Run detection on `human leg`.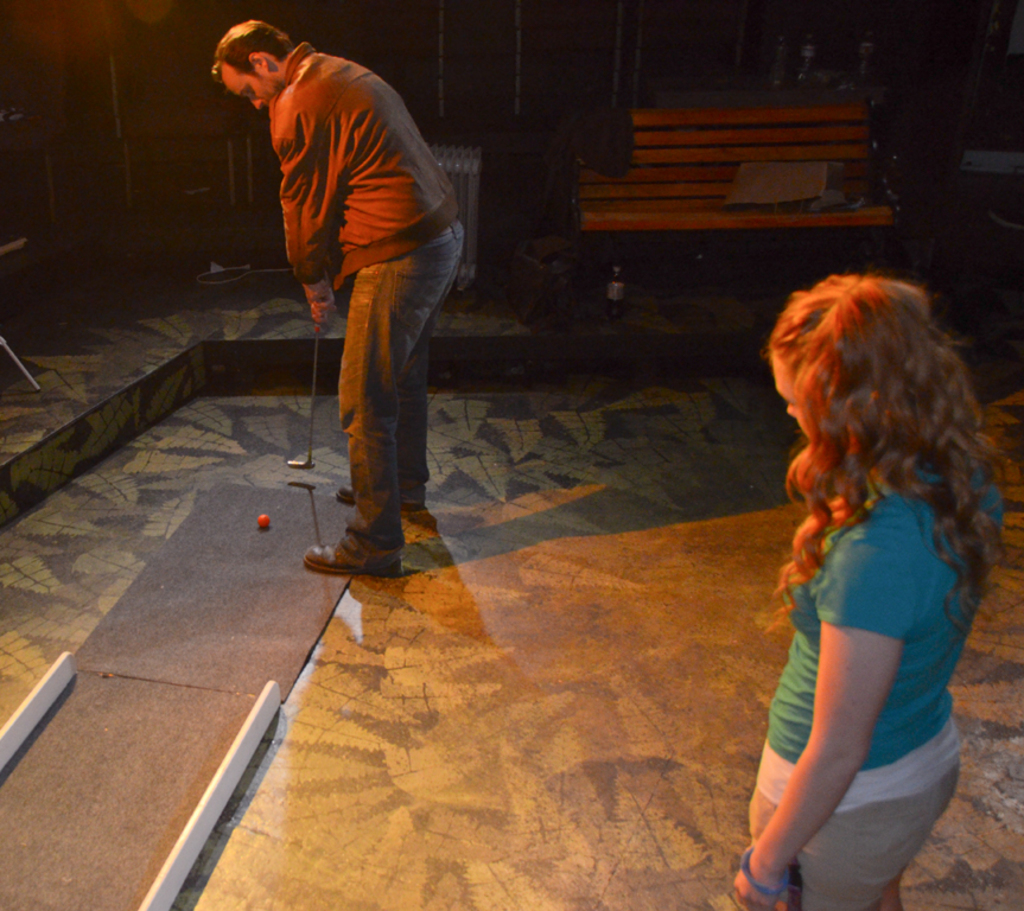
Result: [336, 243, 465, 503].
